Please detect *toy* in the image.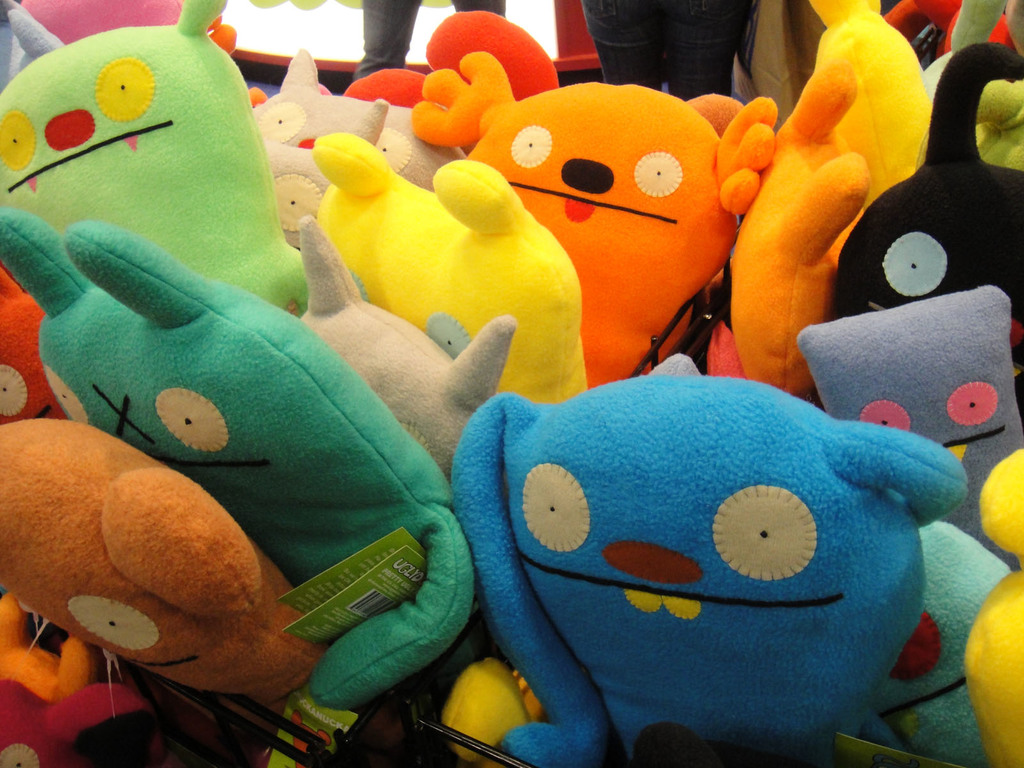
(0,405,356,700).
